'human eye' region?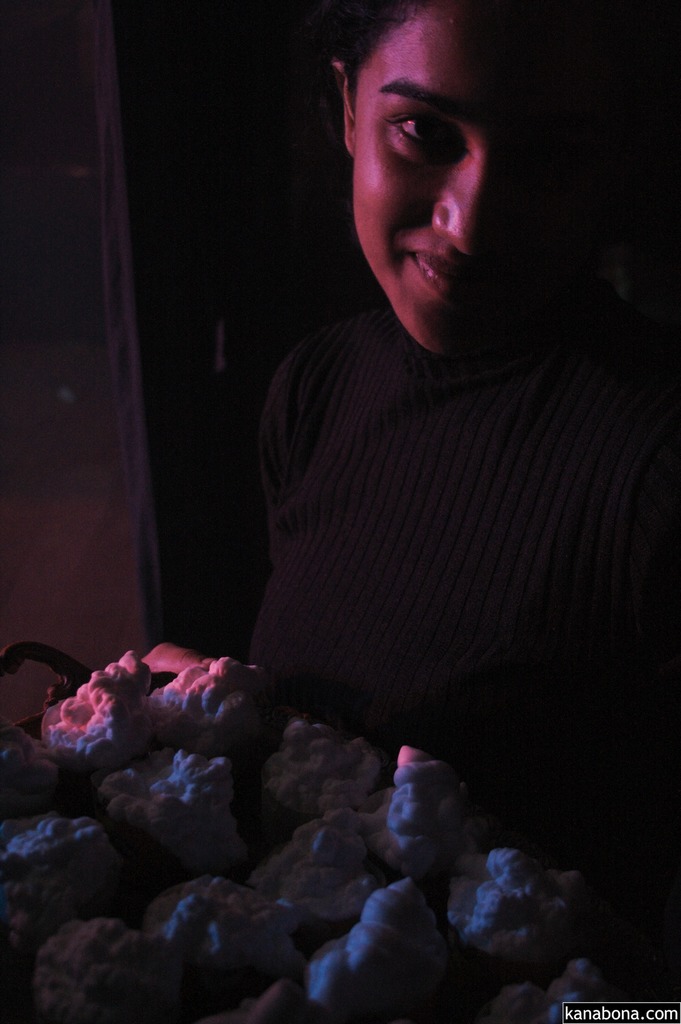
box(388, 108, 464, 164)
